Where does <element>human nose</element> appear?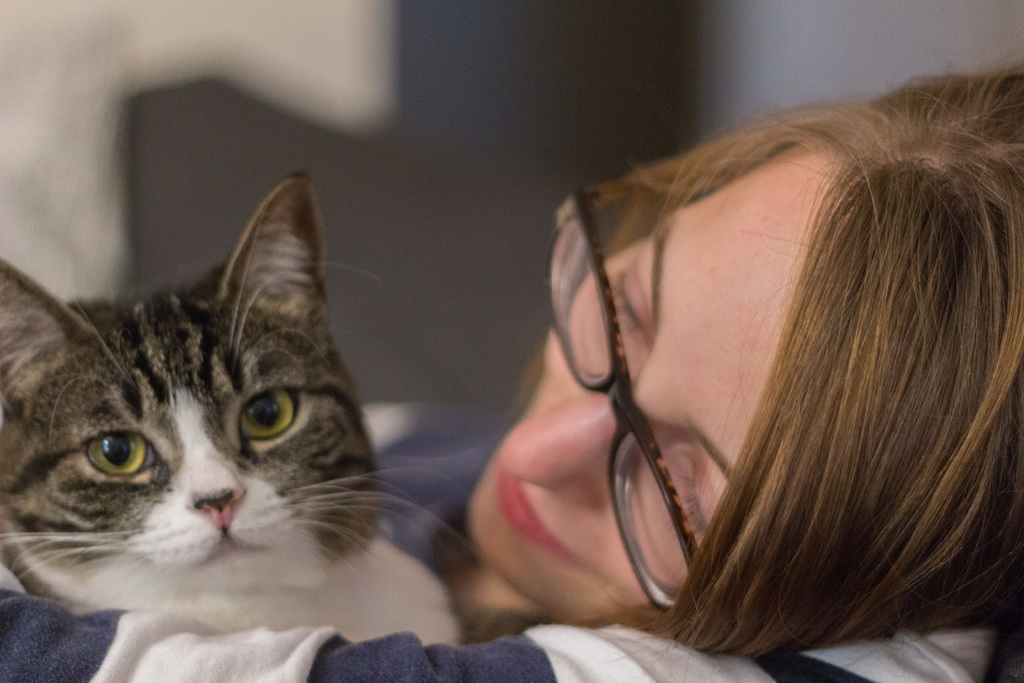
Appears at [x1=493, y1=378, x2=664, y2=512].
